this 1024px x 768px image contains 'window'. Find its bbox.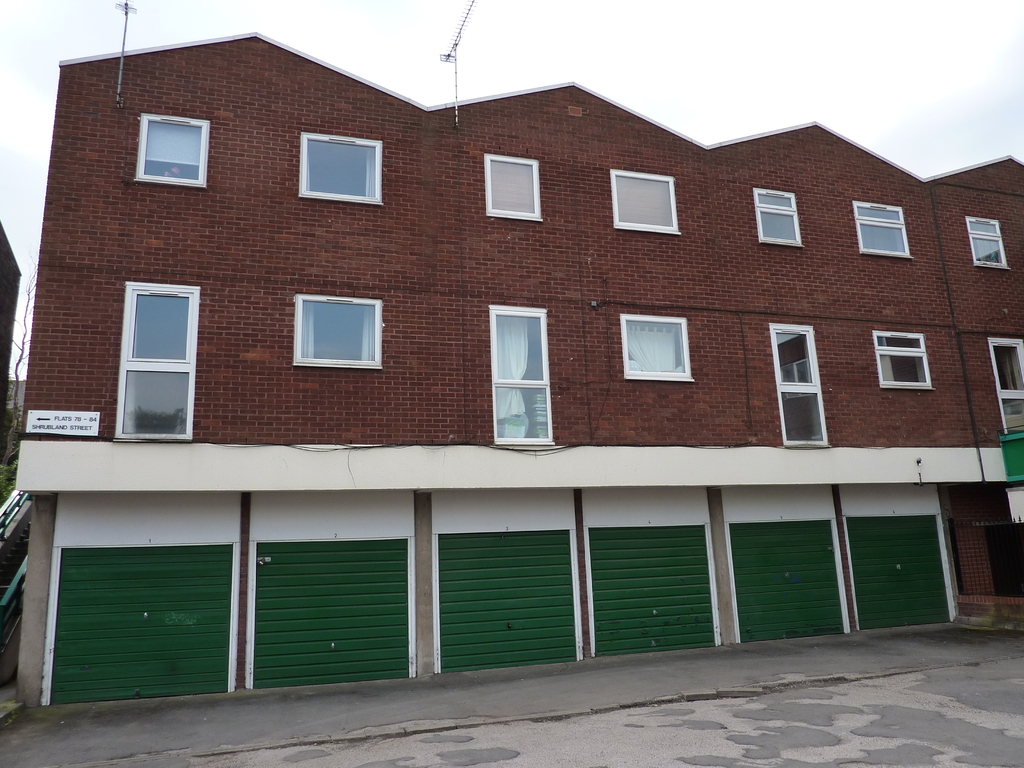
{"left": 874, "top": 332, "right": 938, "bottom": 393}.
